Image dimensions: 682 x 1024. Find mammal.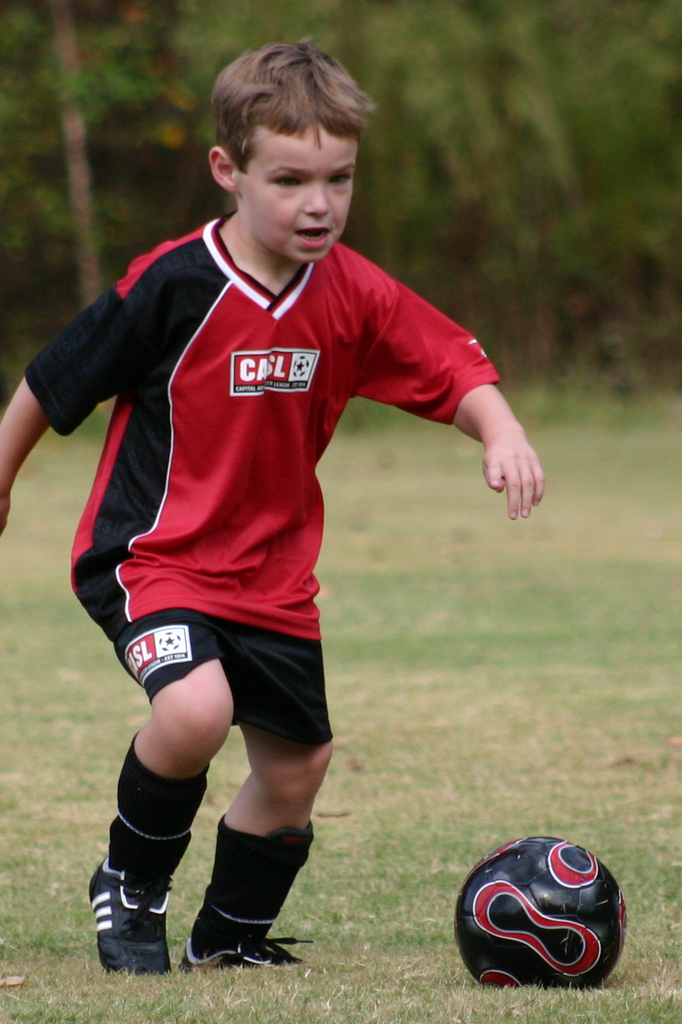
x1=25, y1=49, x2=491, y2=909.
